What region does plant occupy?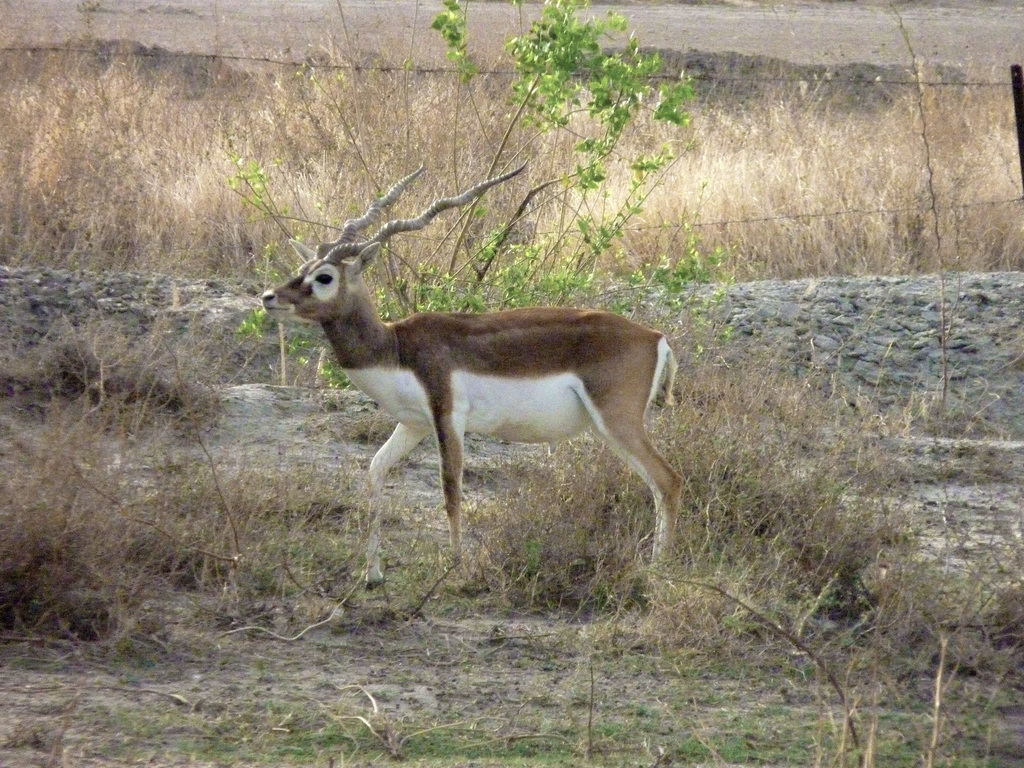
<bbox>451, 384, 1021, 688</bbox>.
